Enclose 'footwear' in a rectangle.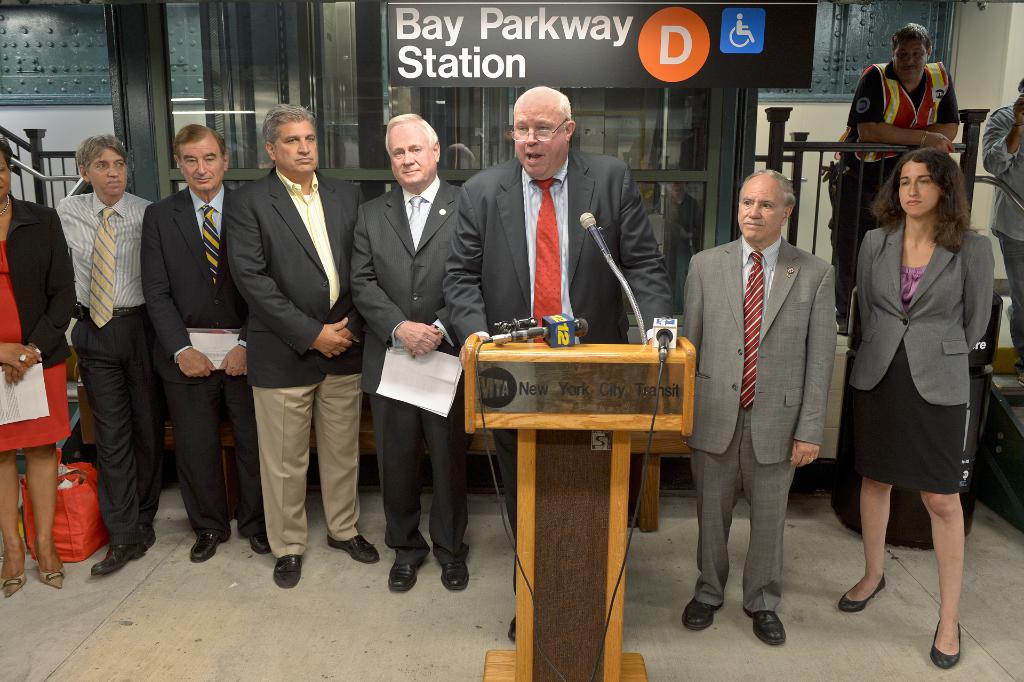
833 572 890 606.
